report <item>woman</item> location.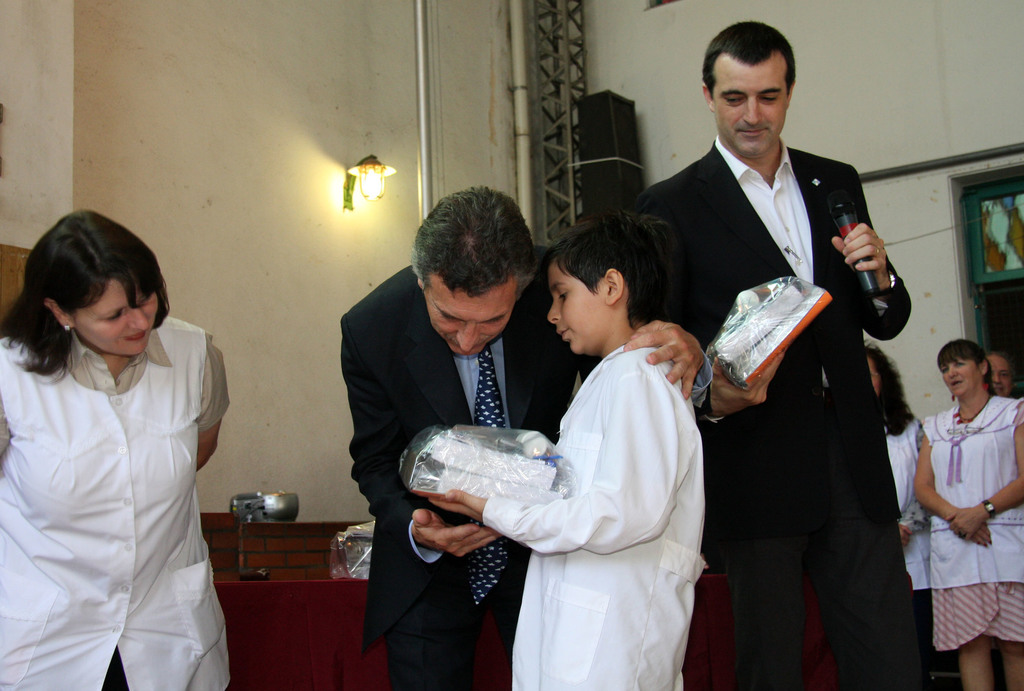
Report: l=5, t=206, r=227, b=683.
